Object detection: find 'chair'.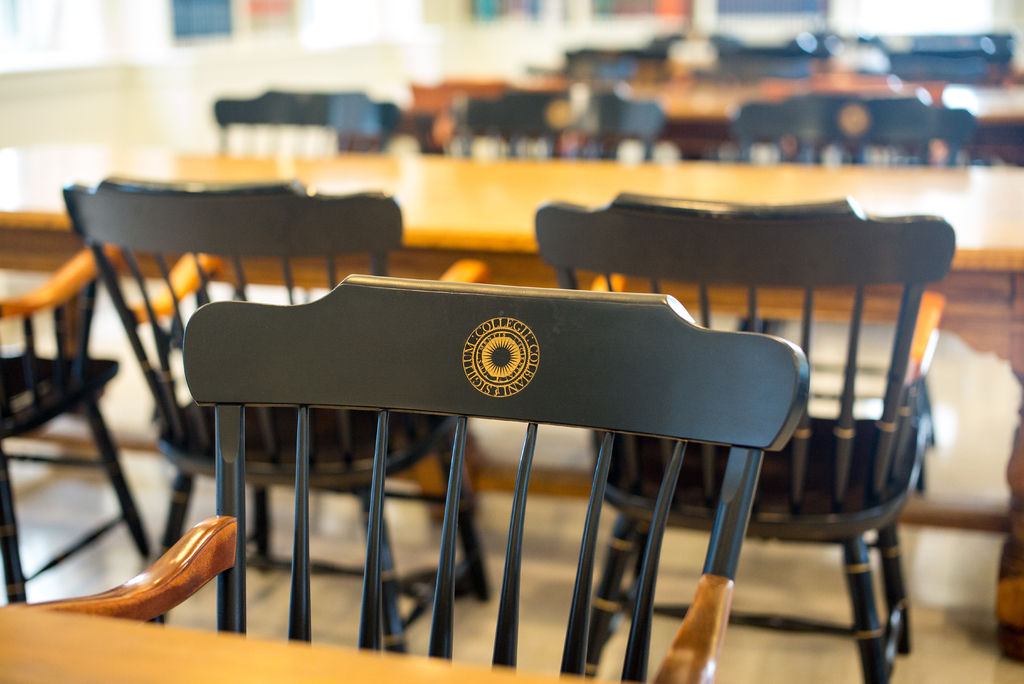
447:82:668:161.
